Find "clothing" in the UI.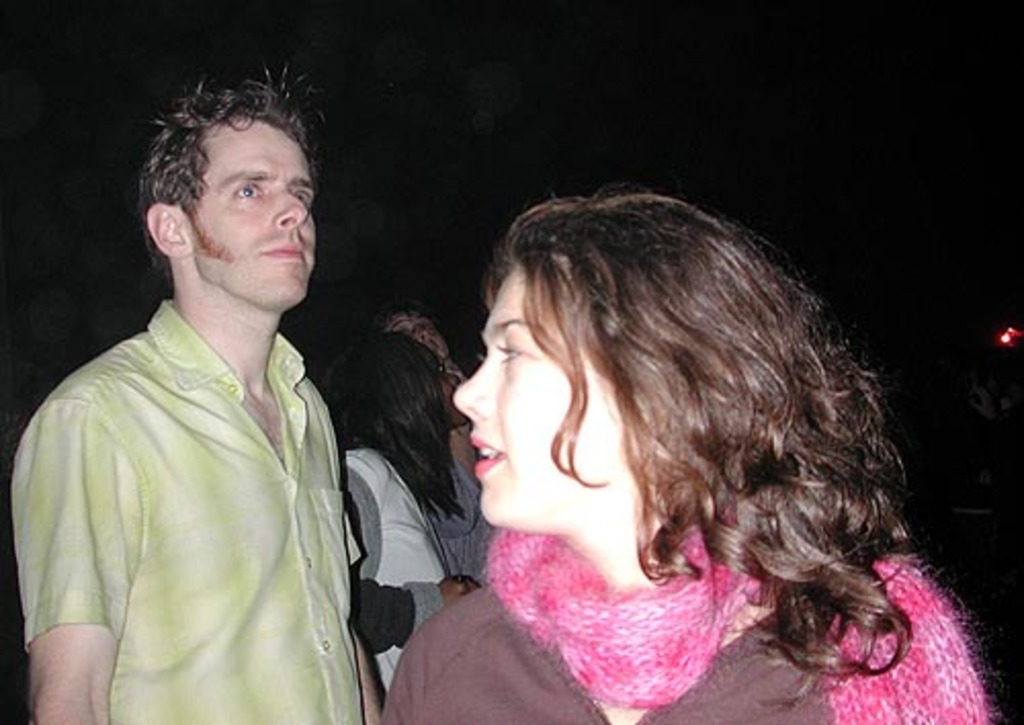
UI element at bbox=(375, 522, 989, 723).
